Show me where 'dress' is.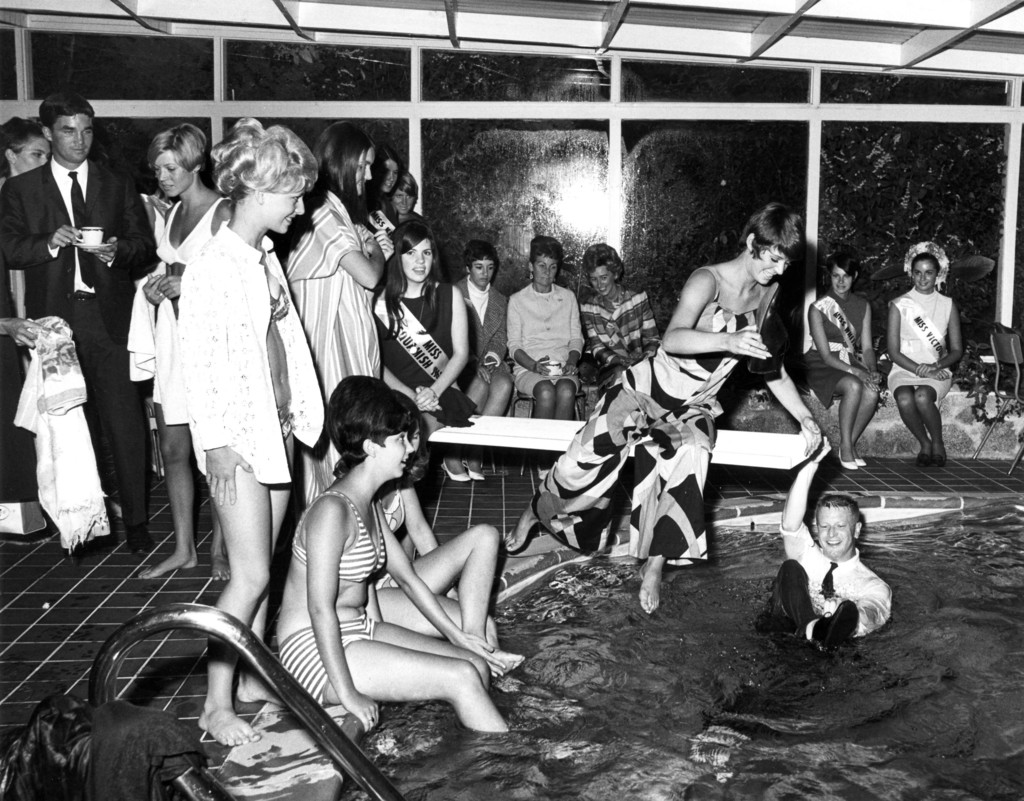
'dress' is at crop(508, 282, 586, 396).
